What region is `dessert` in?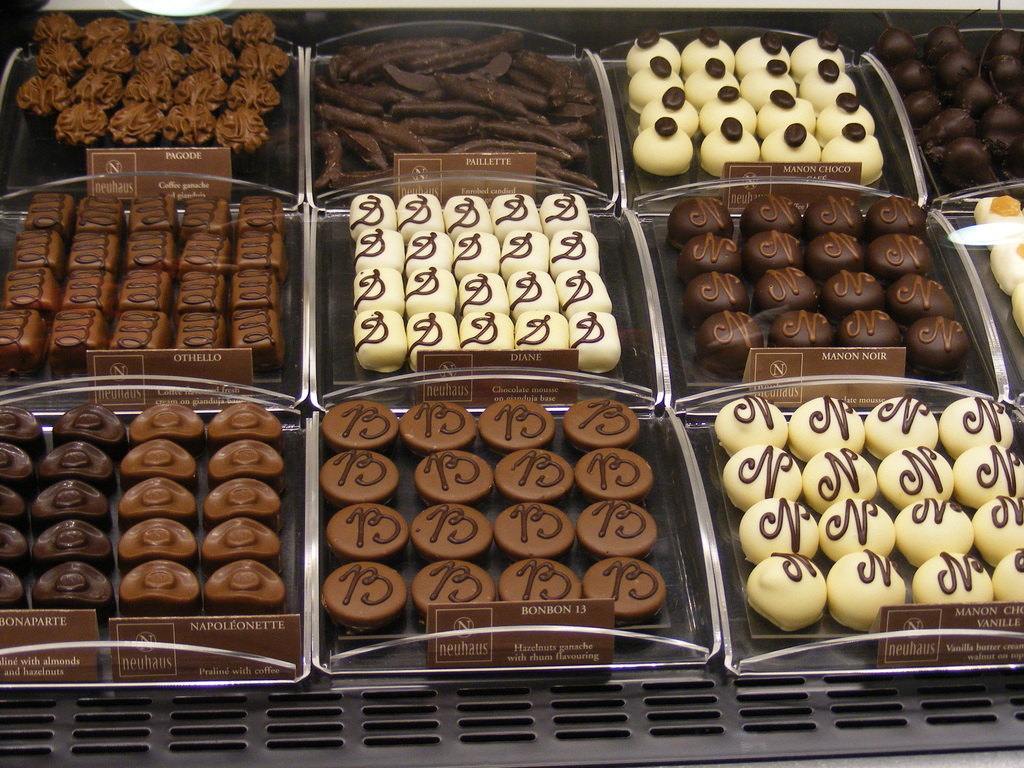
x1=48 y1=303 x2=93 y2=362.
